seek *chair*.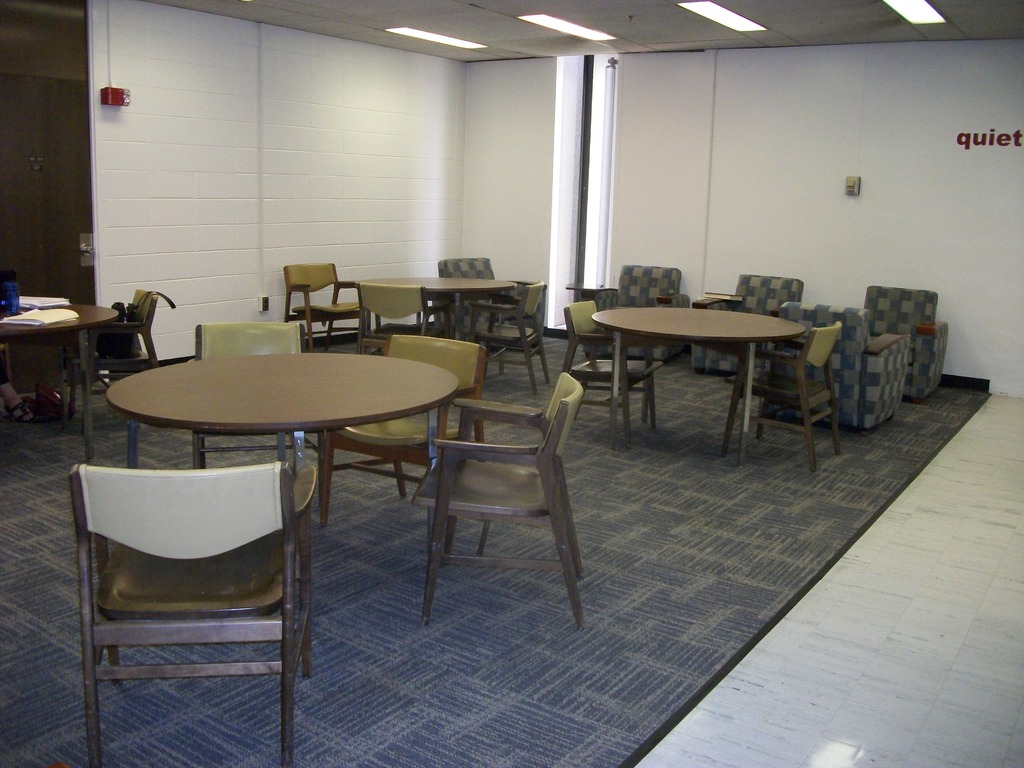
left=856, top=285, right=950, bottom=402.
